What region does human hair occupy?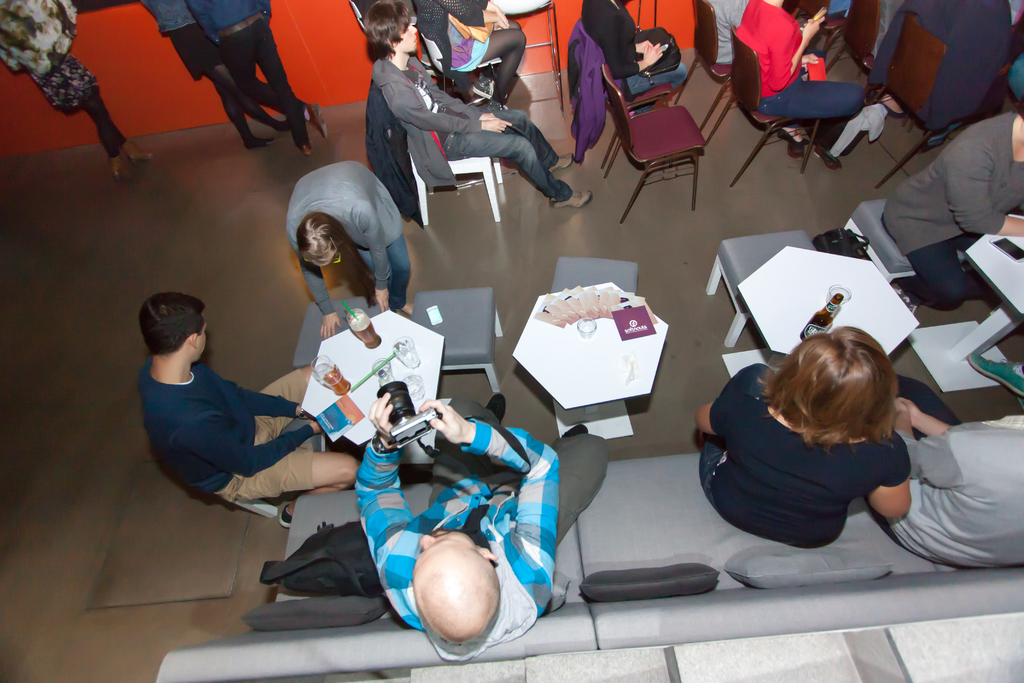
(x1=366, y1=0, x2=415, y2=59).
